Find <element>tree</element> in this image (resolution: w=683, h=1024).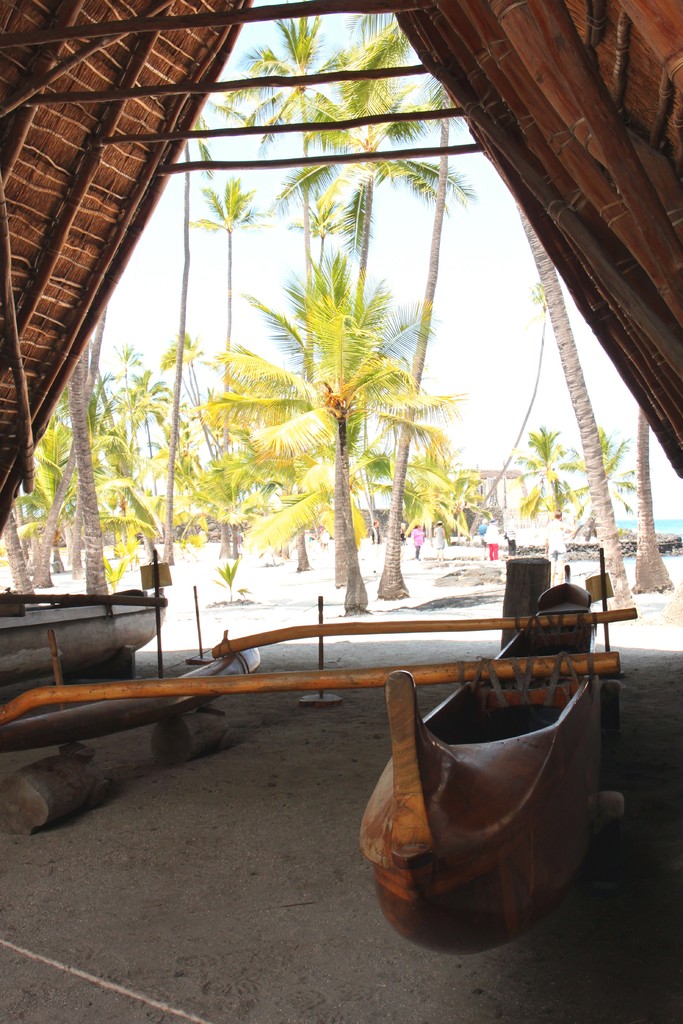
<bbox>156, 115, 216, 570</bbox>.
